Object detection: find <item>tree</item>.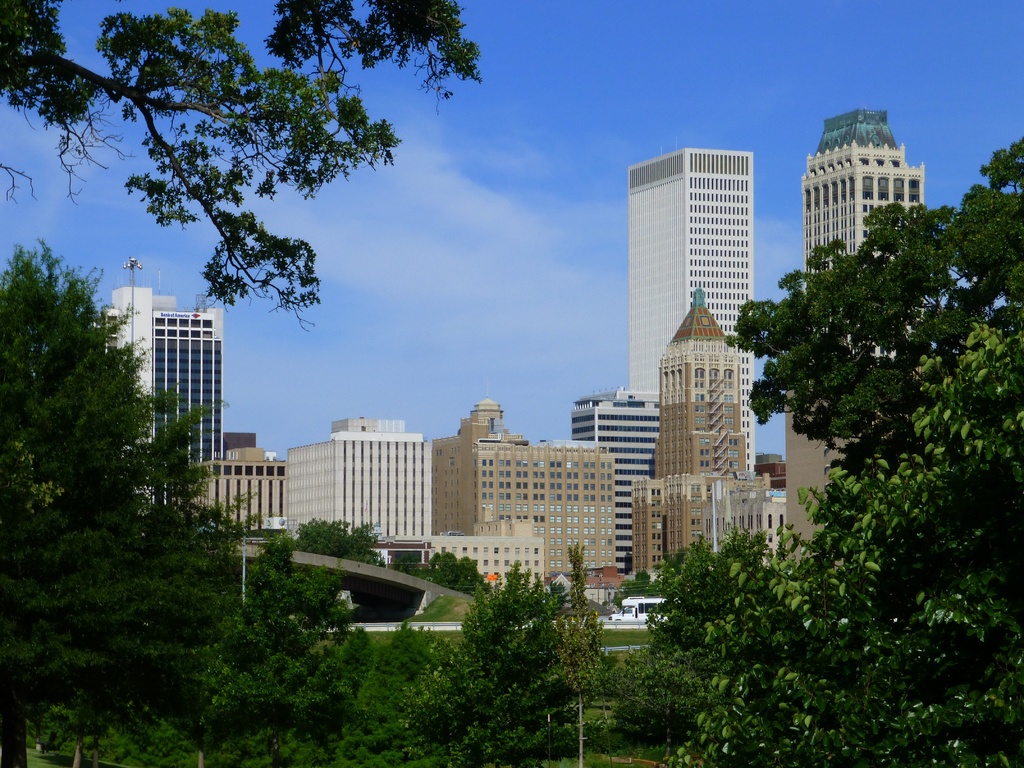
detection(207, 538, 369, 767).
